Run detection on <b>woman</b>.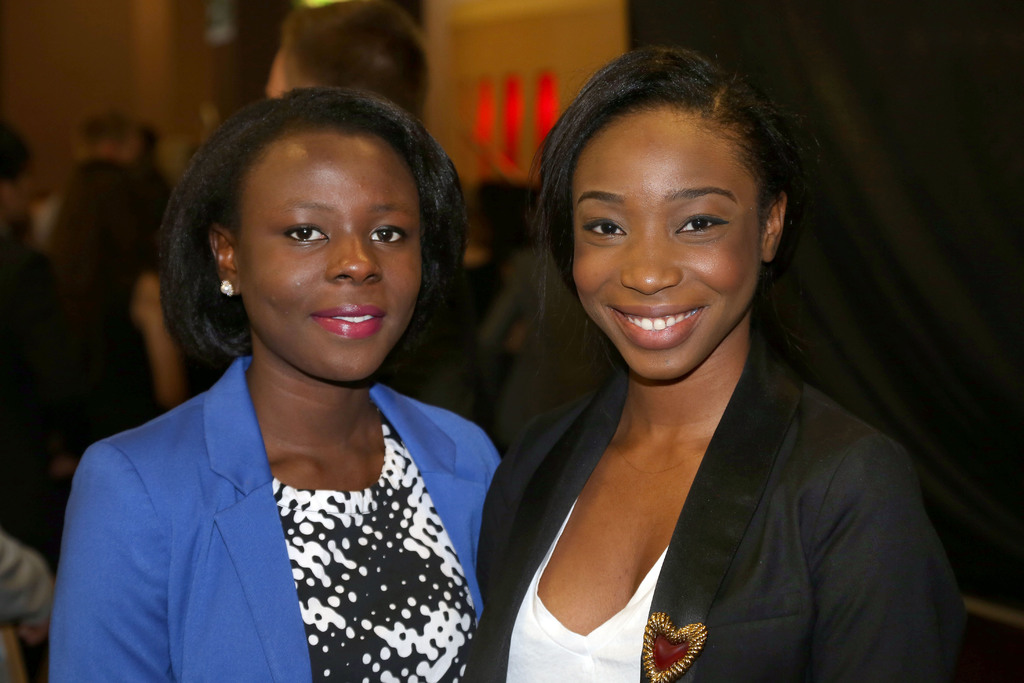
Result: bbox(474, 47, 996, 682).
